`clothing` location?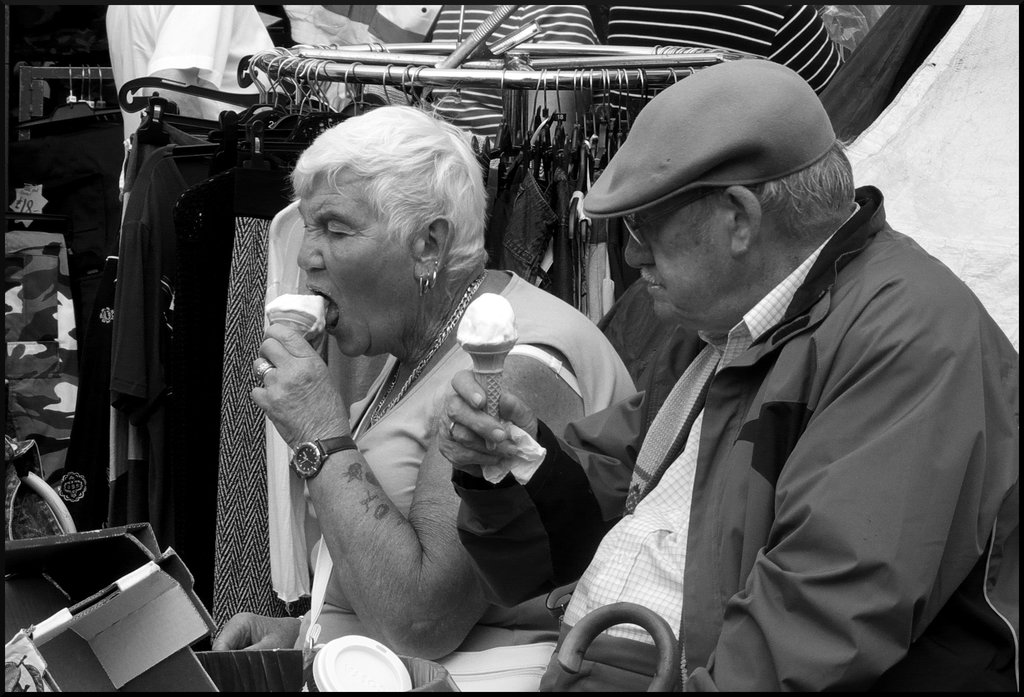
[left=294, top=271, right=637, bottom=657]
